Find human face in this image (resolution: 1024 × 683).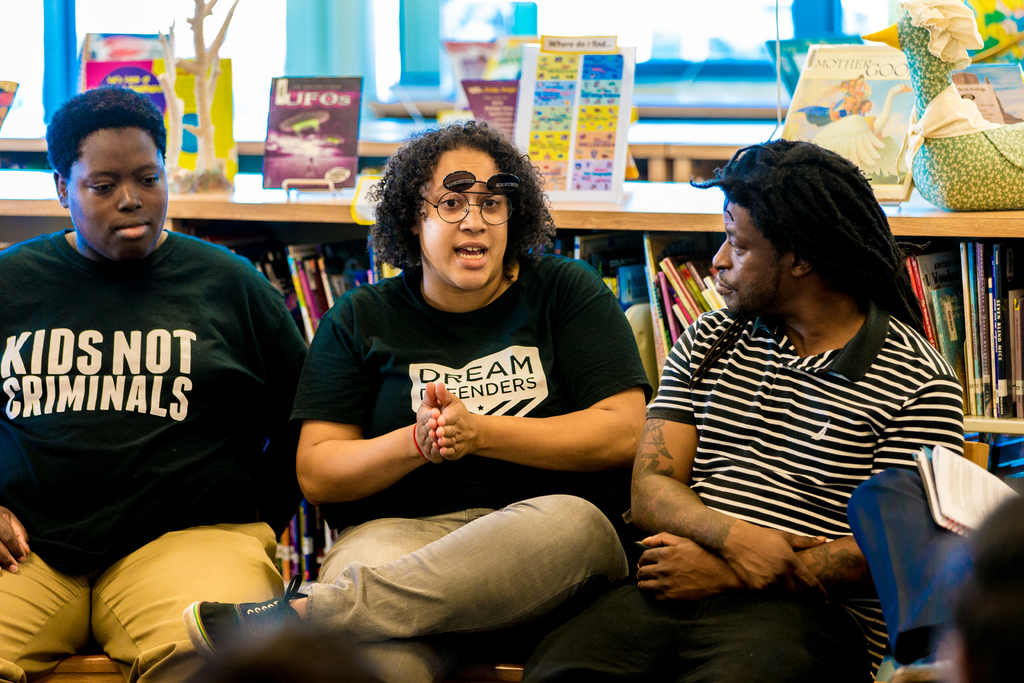
BBox(714, 197, 797, 315).
